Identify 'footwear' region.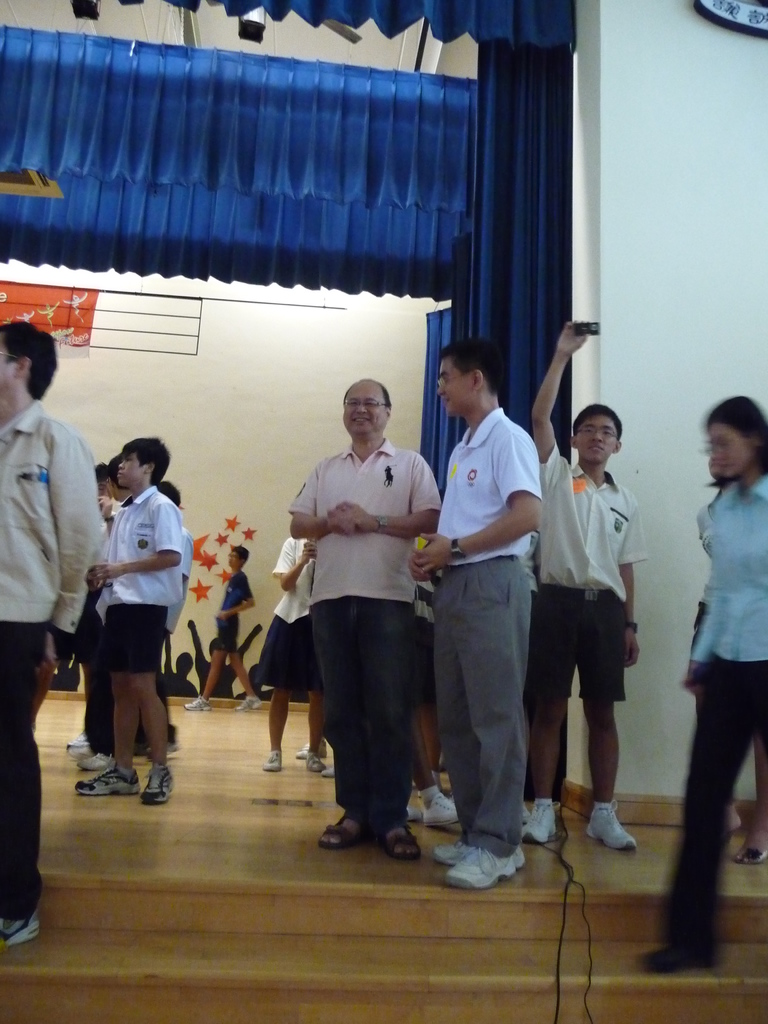
Region: l=81, t=750, r=117, b=776.
